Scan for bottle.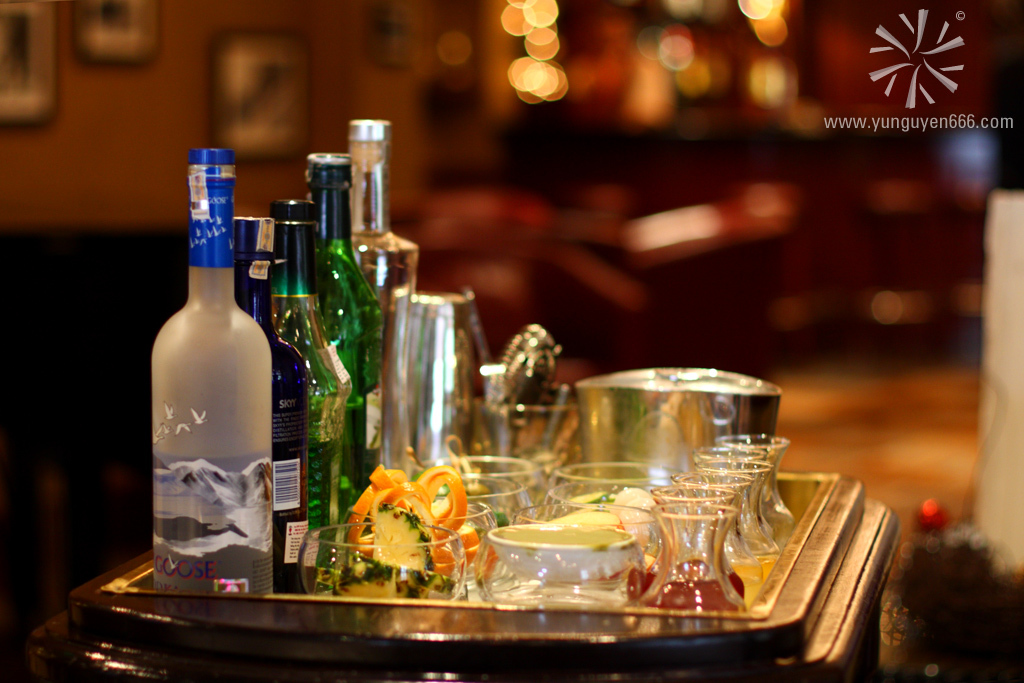
Scan result: [302,153,386,518].
